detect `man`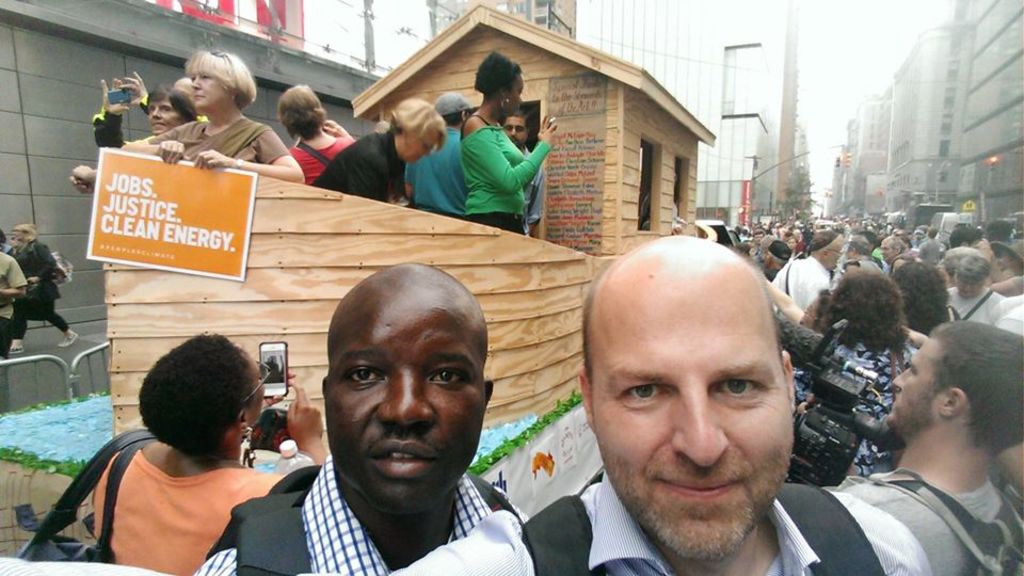
[left=838, top=320, right=1023, bottom=575]
